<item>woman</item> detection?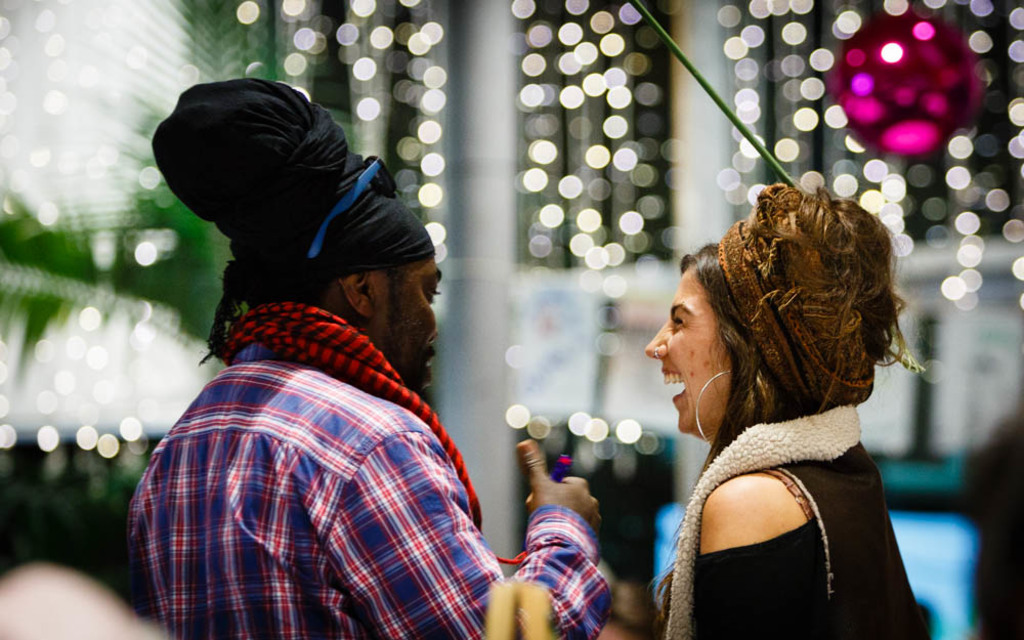
{"left": 608, "top": 156, "right": 954, "bottom": 623}
